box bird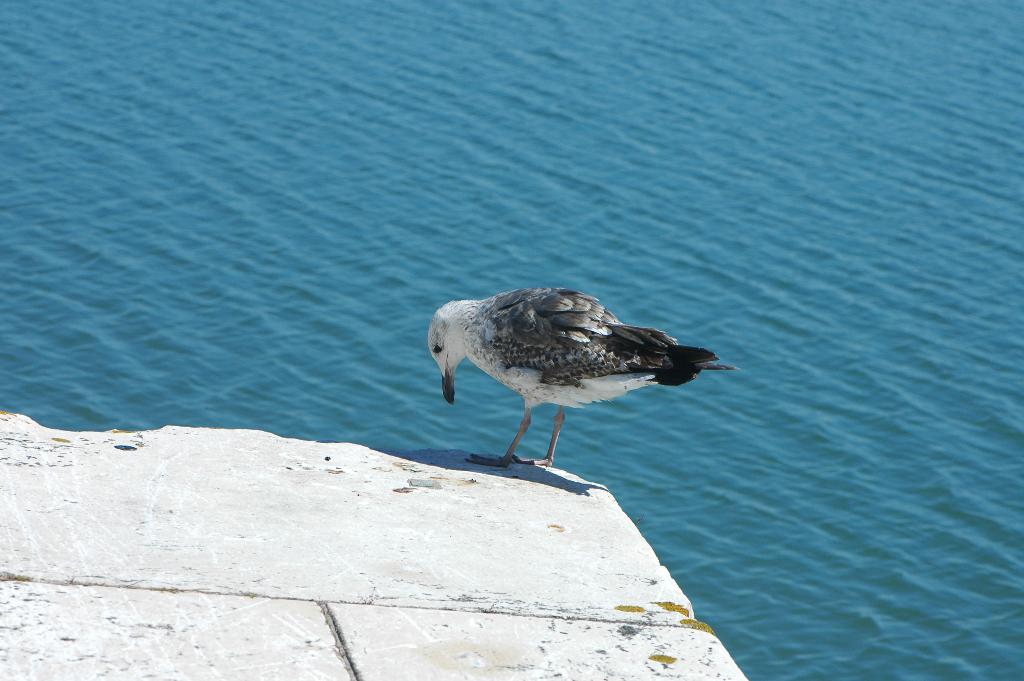
bbox(415, 281, 730, 463)
